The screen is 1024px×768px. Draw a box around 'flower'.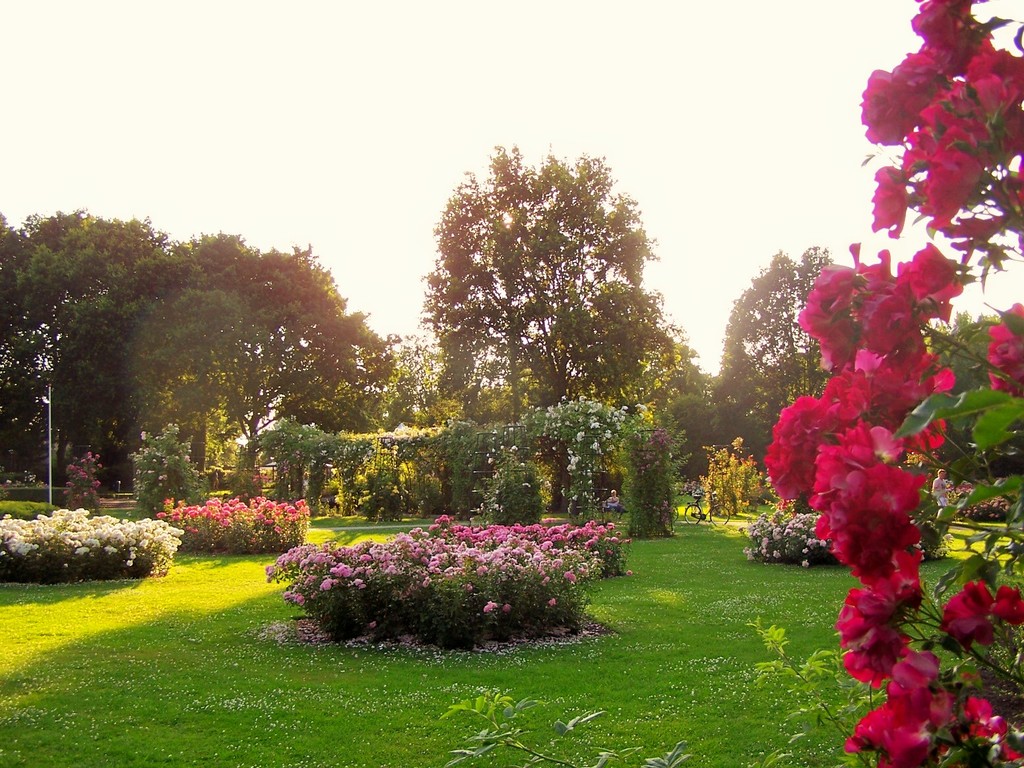
detection(941, 578, 1011, 658).
